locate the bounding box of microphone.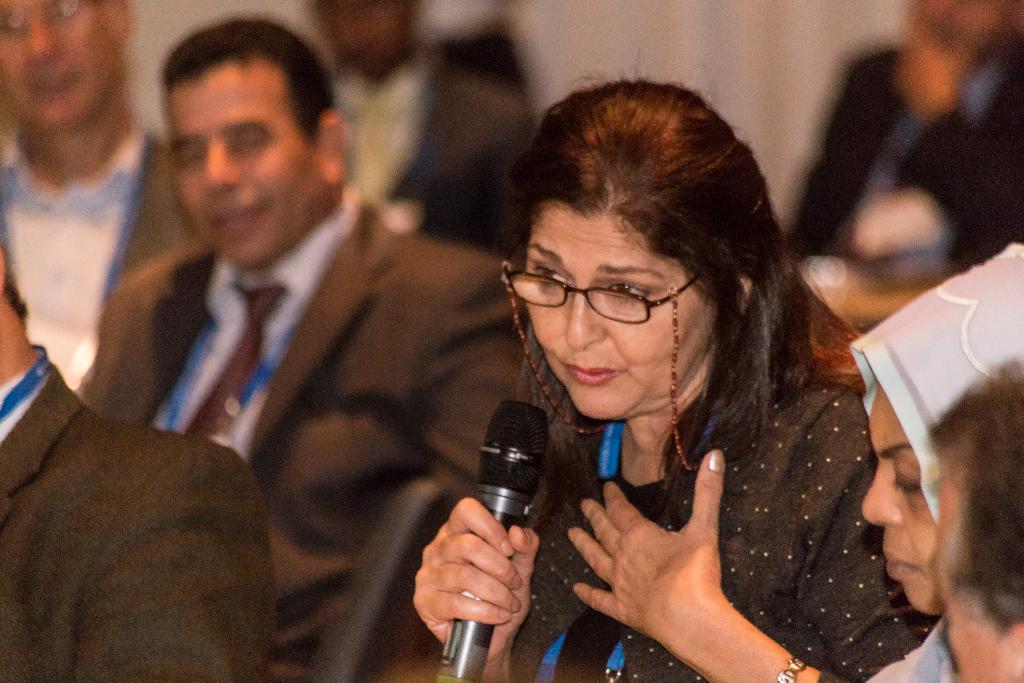
Bounding box: [x1=434, y1=435, x2=568, y2=613].
